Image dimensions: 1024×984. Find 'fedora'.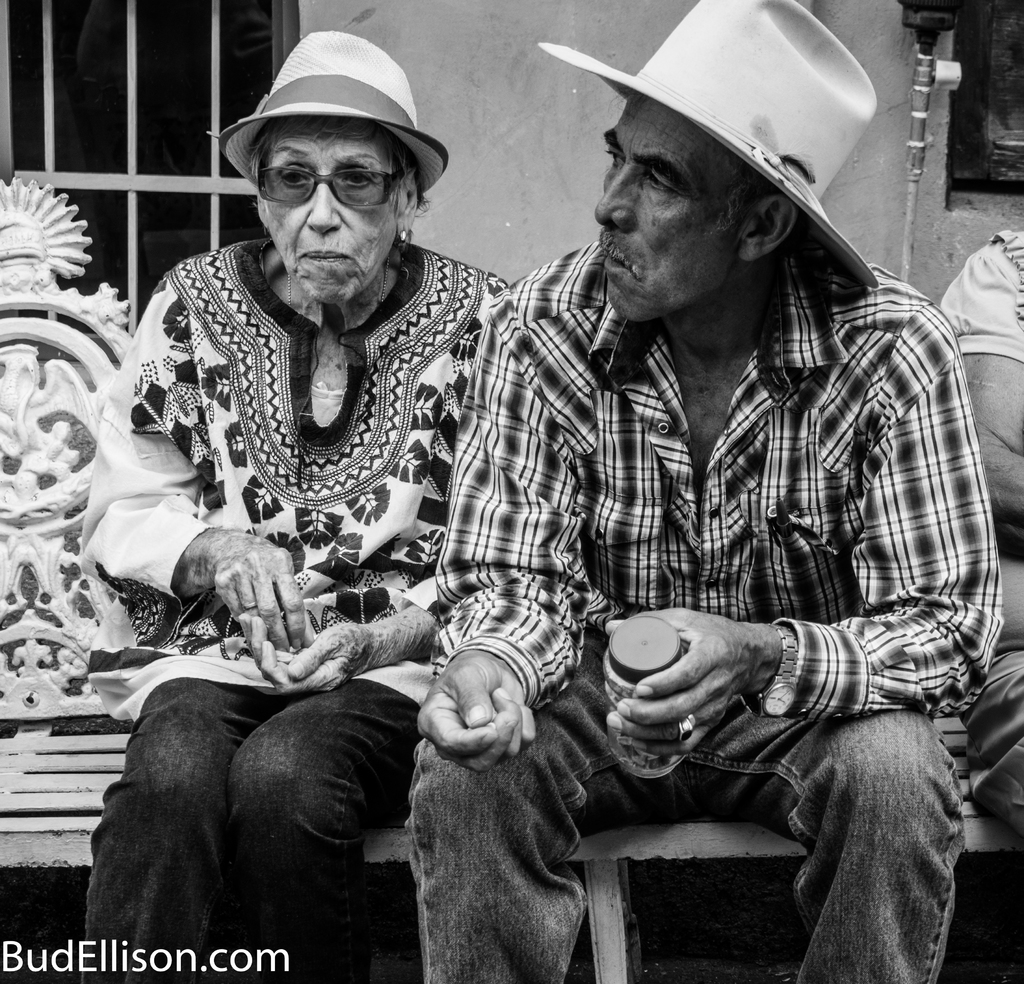
(left=535, top=0, right=878, bottom=286).
